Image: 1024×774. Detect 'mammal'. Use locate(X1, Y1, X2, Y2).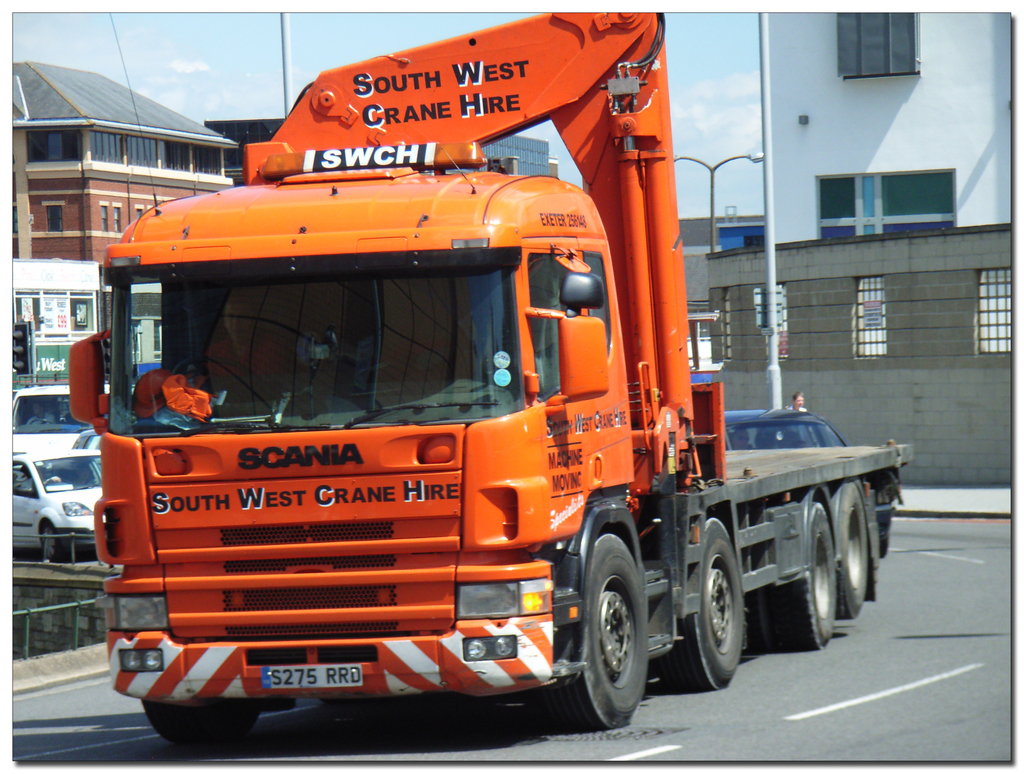
locate(24, 401, 51, 428).
